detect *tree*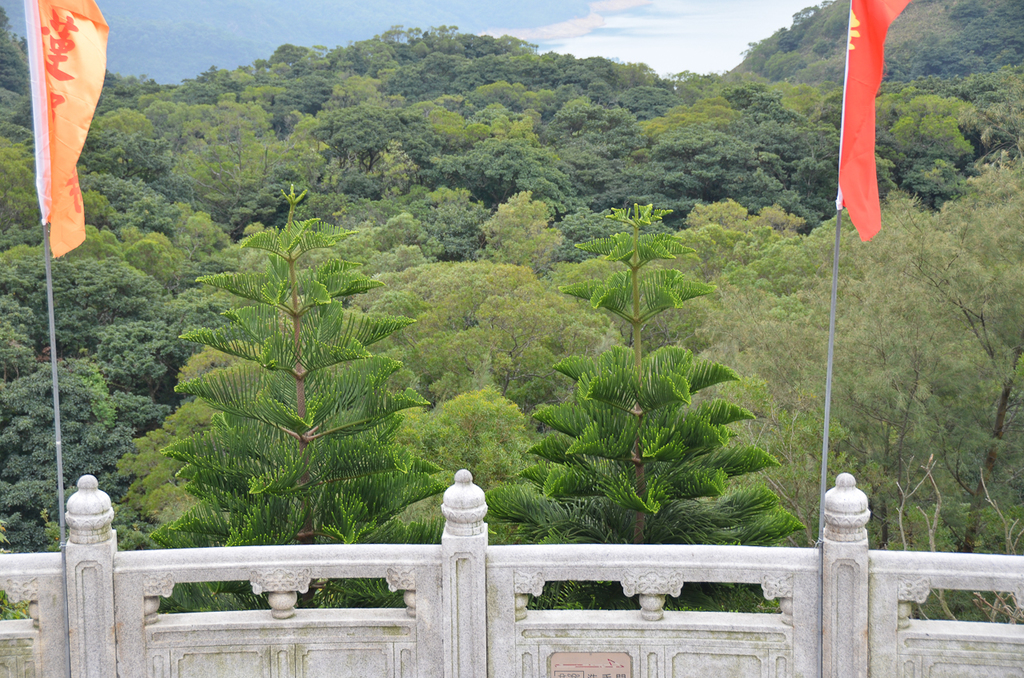
{"left": 582, "top": 59, "right": 660, "bottom": 154}
